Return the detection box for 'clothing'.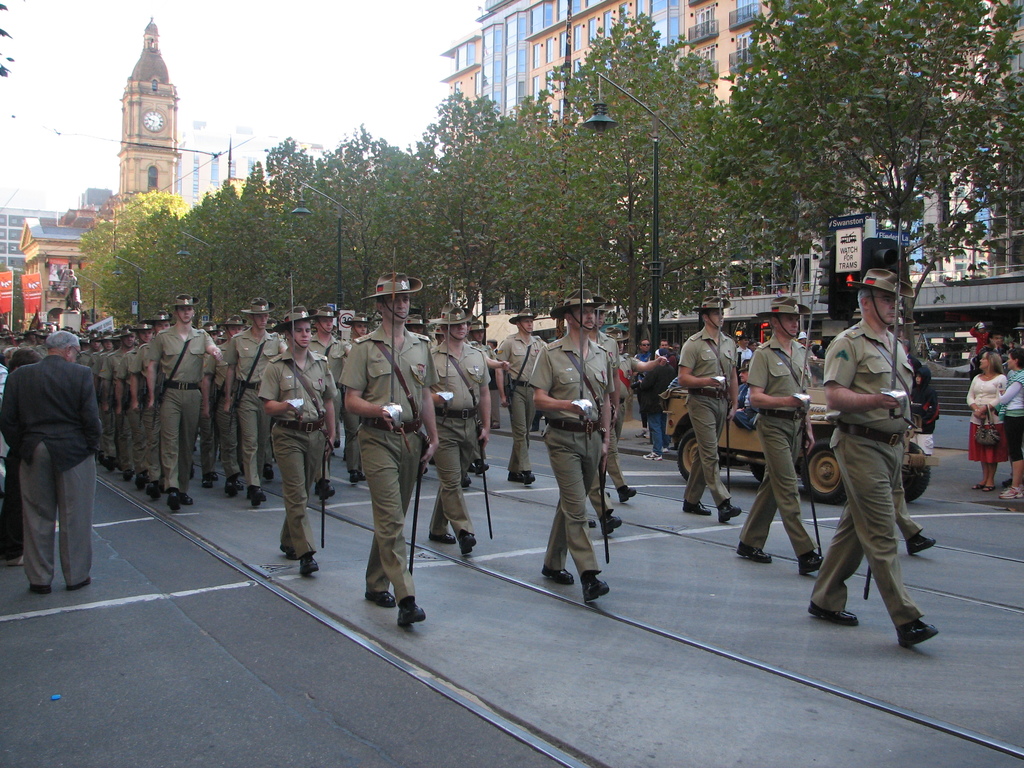
region(993, 363, 1023, 467).
